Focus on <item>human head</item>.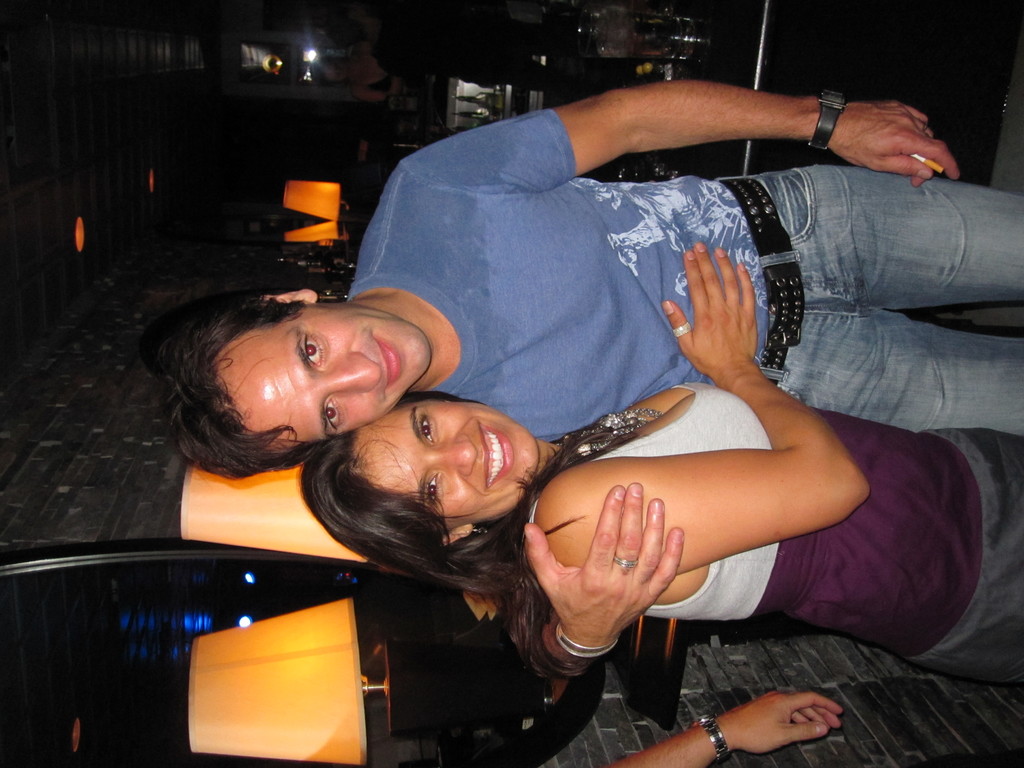
Focused at <bbox>159, 282, 417, 470</bbox>.
